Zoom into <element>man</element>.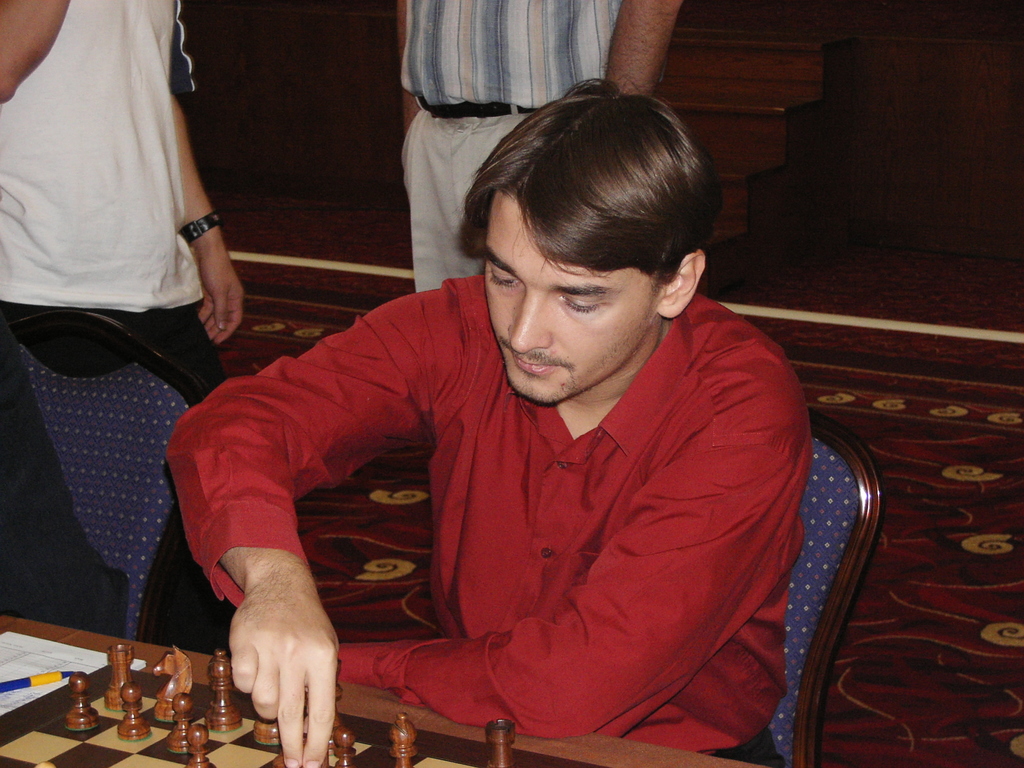
Zoom target: [x1=394, y1=0, x2=684, y2=295].
